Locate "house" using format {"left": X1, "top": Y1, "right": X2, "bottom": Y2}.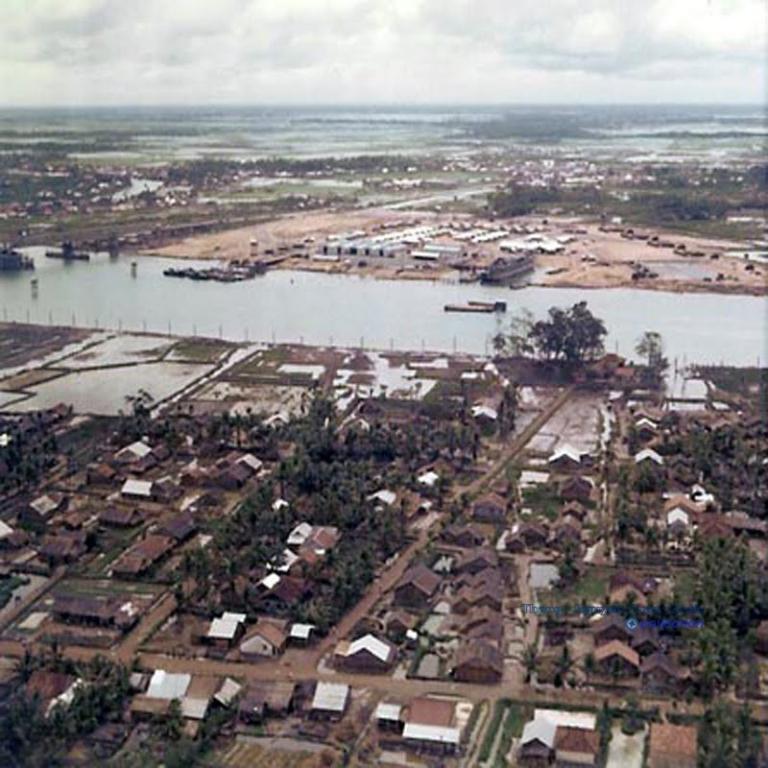
{"left": 204, "top": 457, "right": 245, "bottom": 488}.
